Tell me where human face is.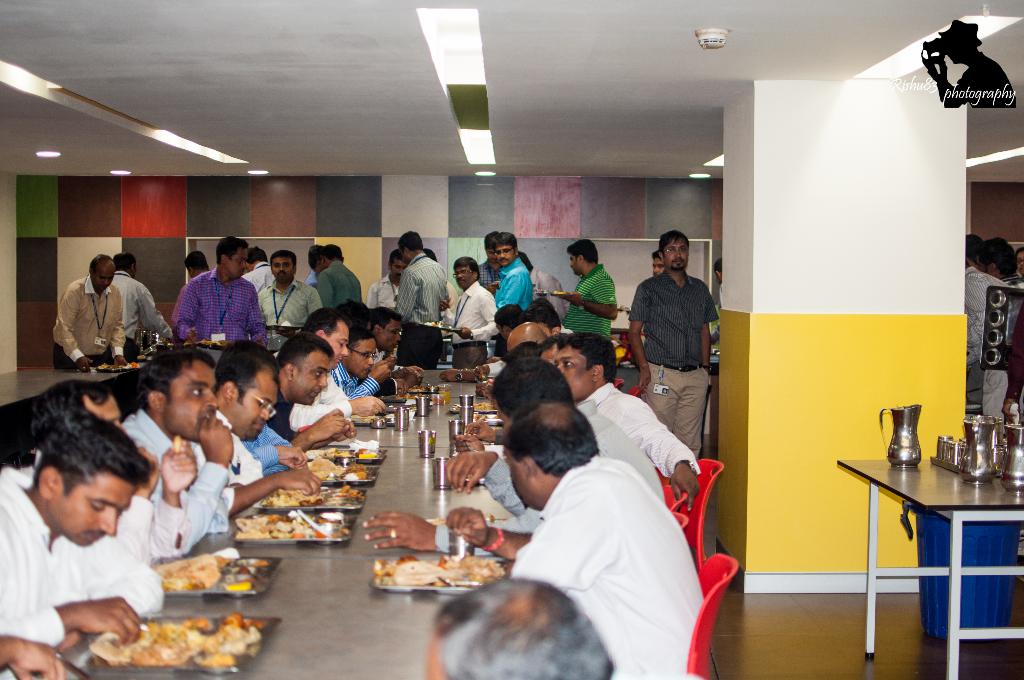
human face is at <region>88, 398, 129, 433</region>.
